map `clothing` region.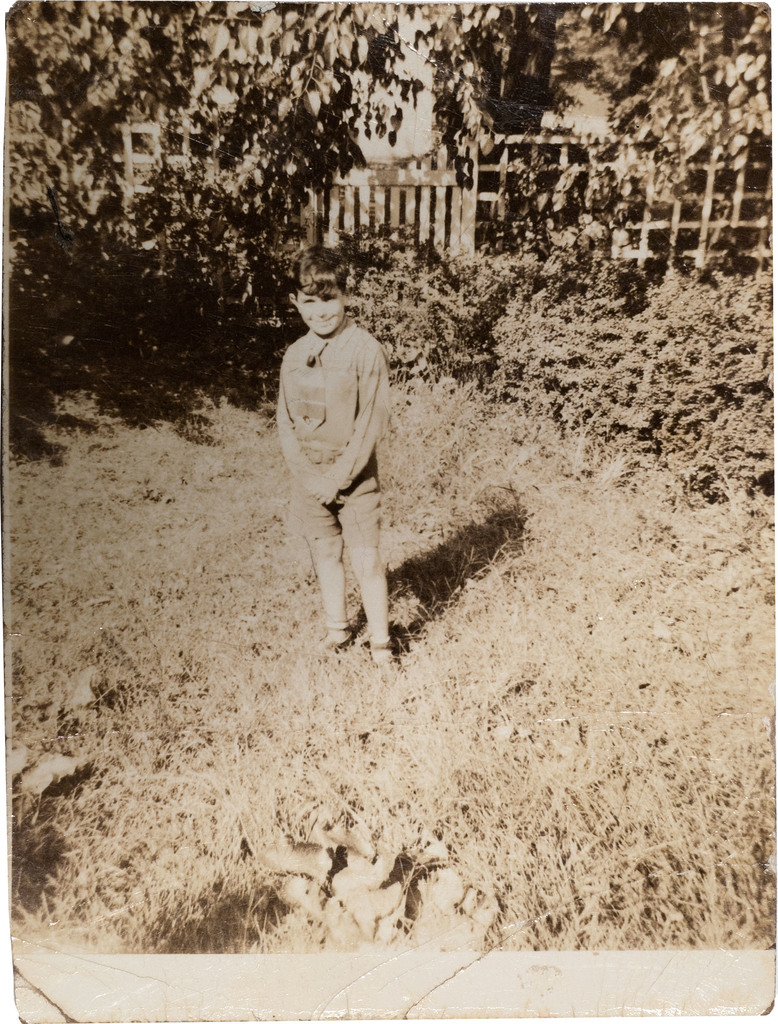
Mapped to locate(271, 303, 406, 562).
